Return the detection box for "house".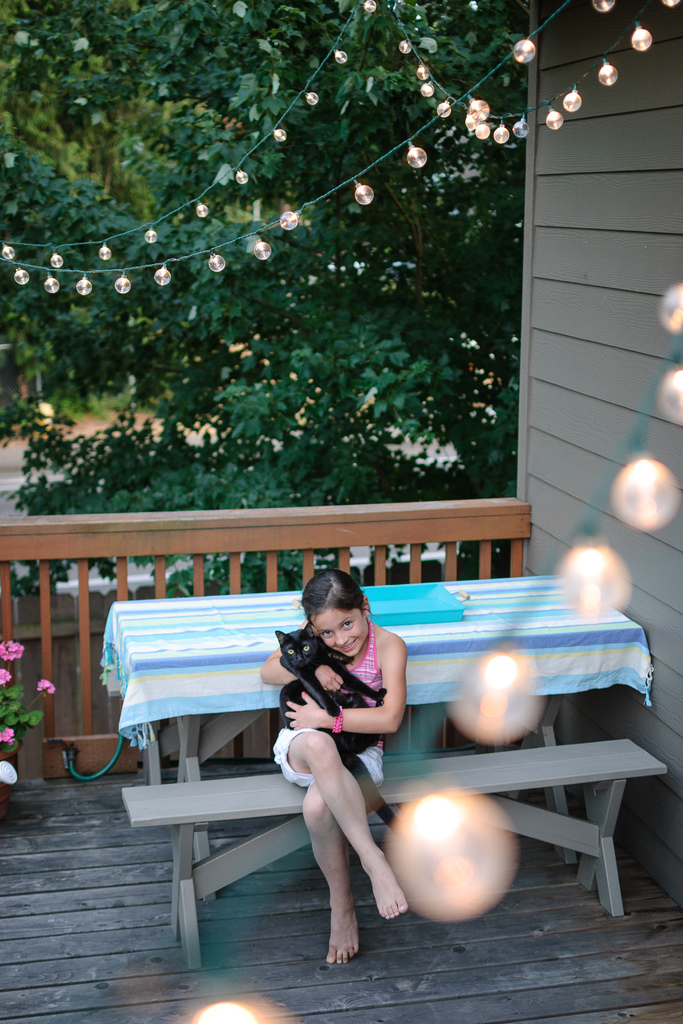
[0, 0, 682, 1023].
